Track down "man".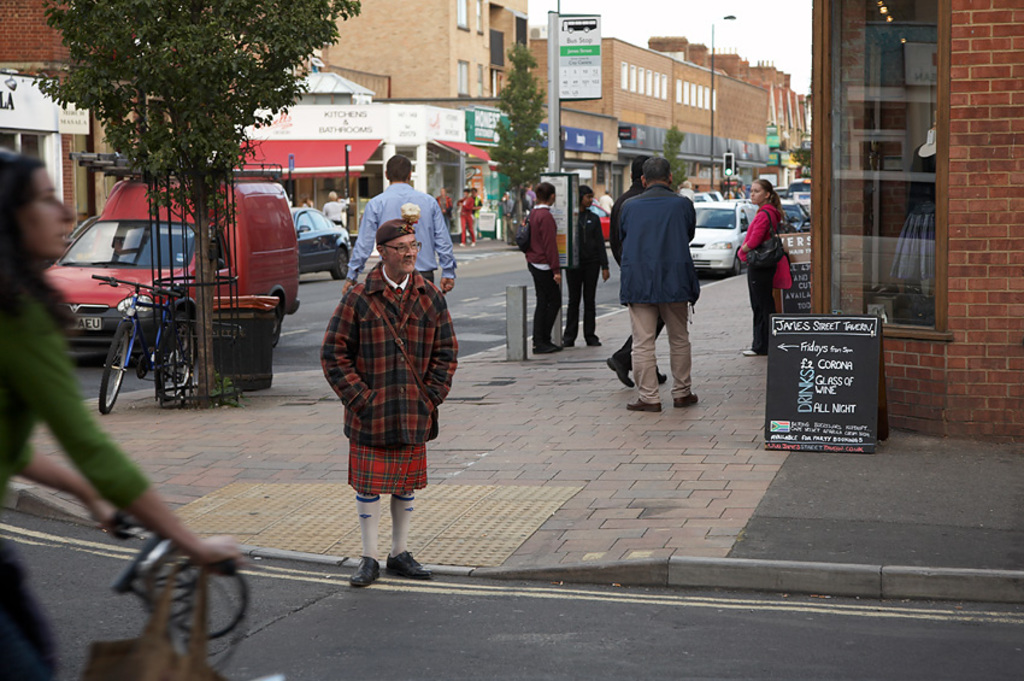
Tracked to detection(342, 152, 459, 295).
